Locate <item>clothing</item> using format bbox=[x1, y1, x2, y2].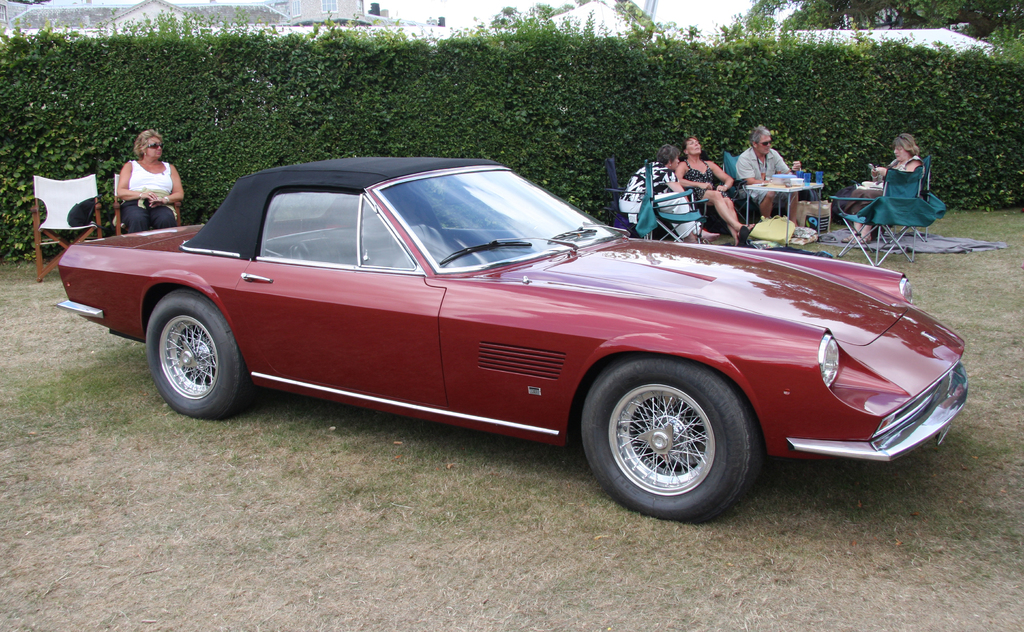
bbox=[740, 150, 794, 200].
